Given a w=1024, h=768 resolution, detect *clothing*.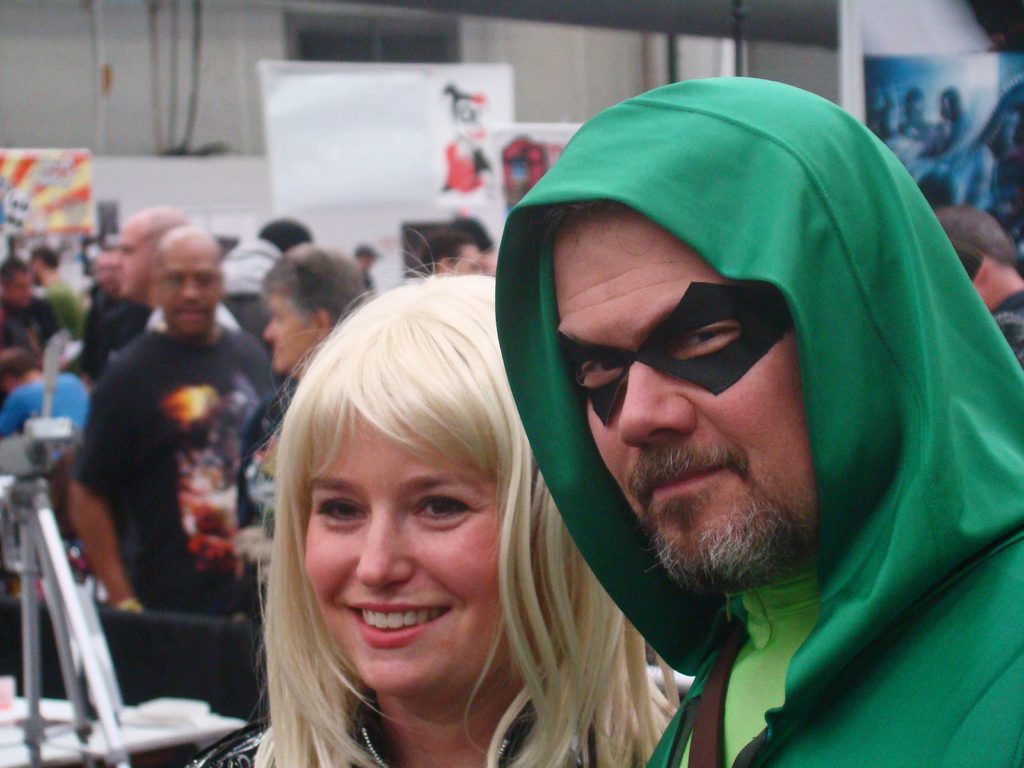
[75, 316, 283, 620].
